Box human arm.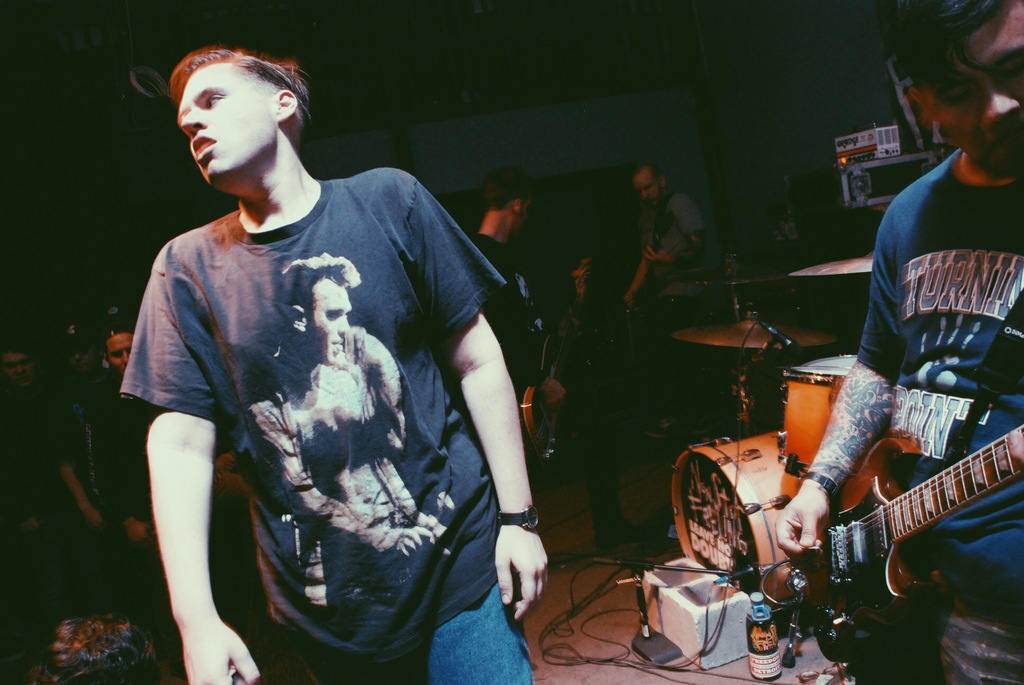
x1=56, y1=398, x2=105, y2=530.
